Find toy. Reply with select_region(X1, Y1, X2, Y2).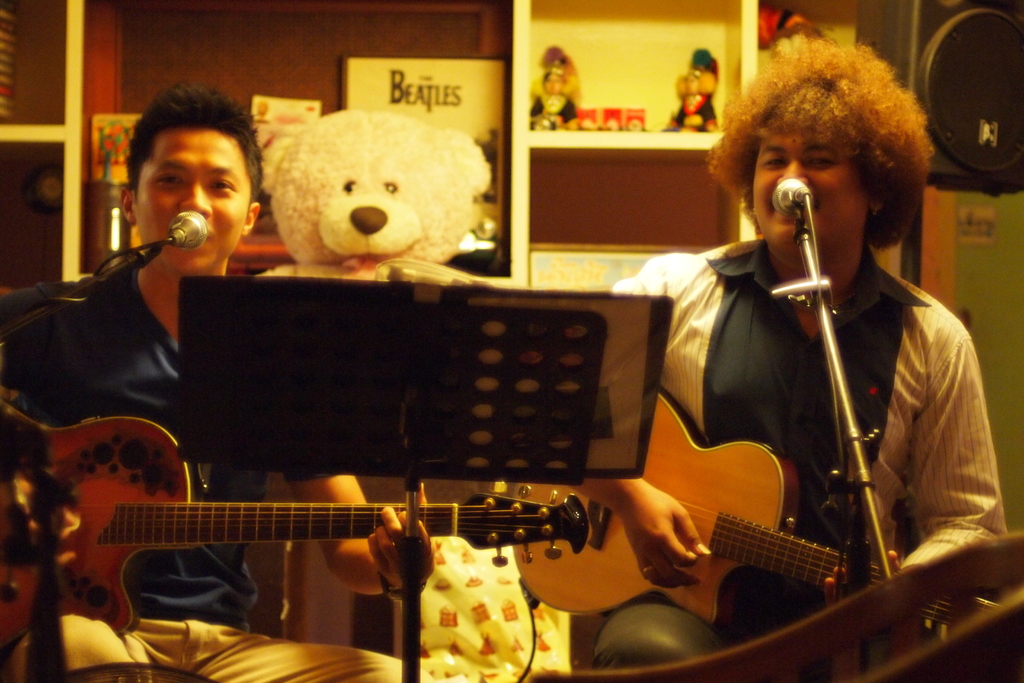
select_region(528, 40, 579, 131).
